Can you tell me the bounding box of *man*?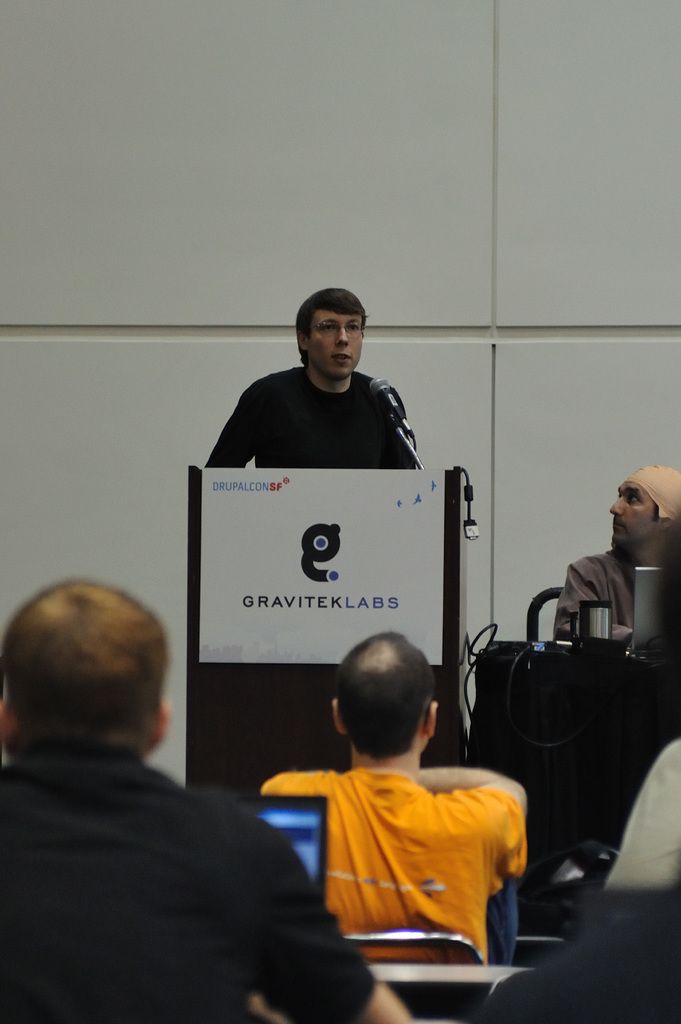
rect(265, 634, 533, 963).
